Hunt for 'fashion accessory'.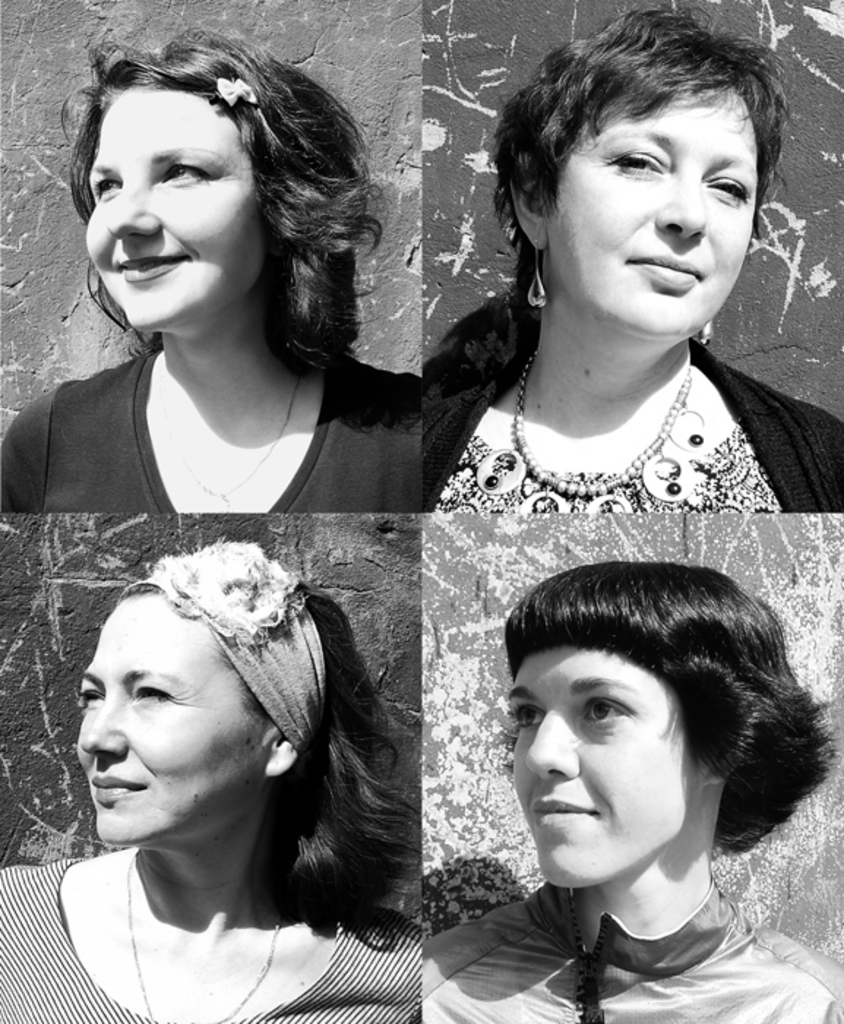
Hunted down at 157:357:307:506.
